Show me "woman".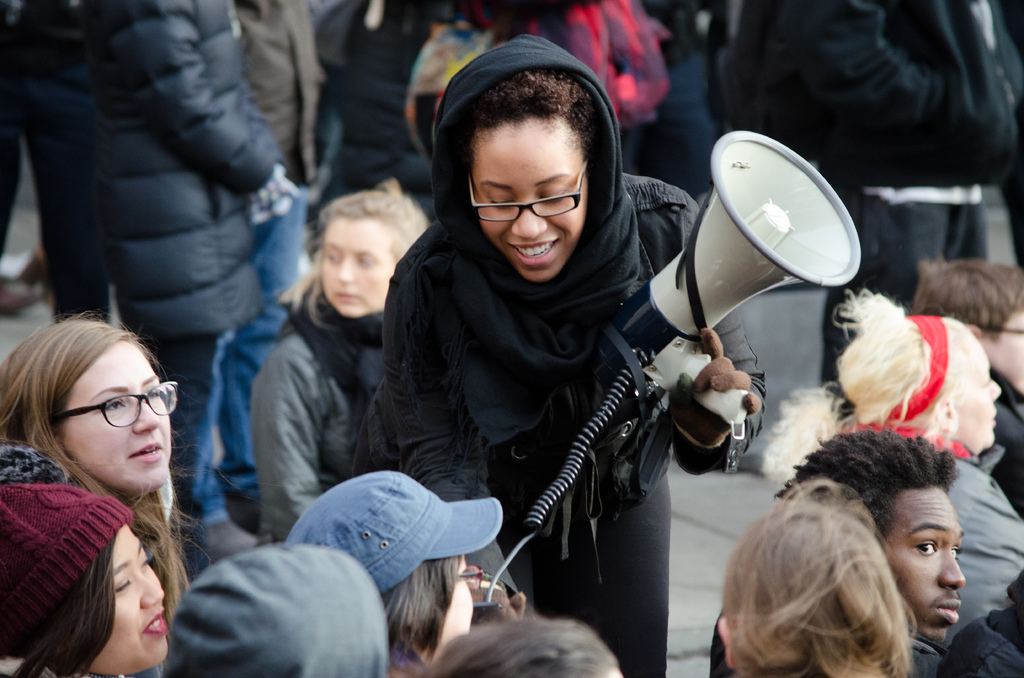
"woman" is here: 371 25 728 677.
